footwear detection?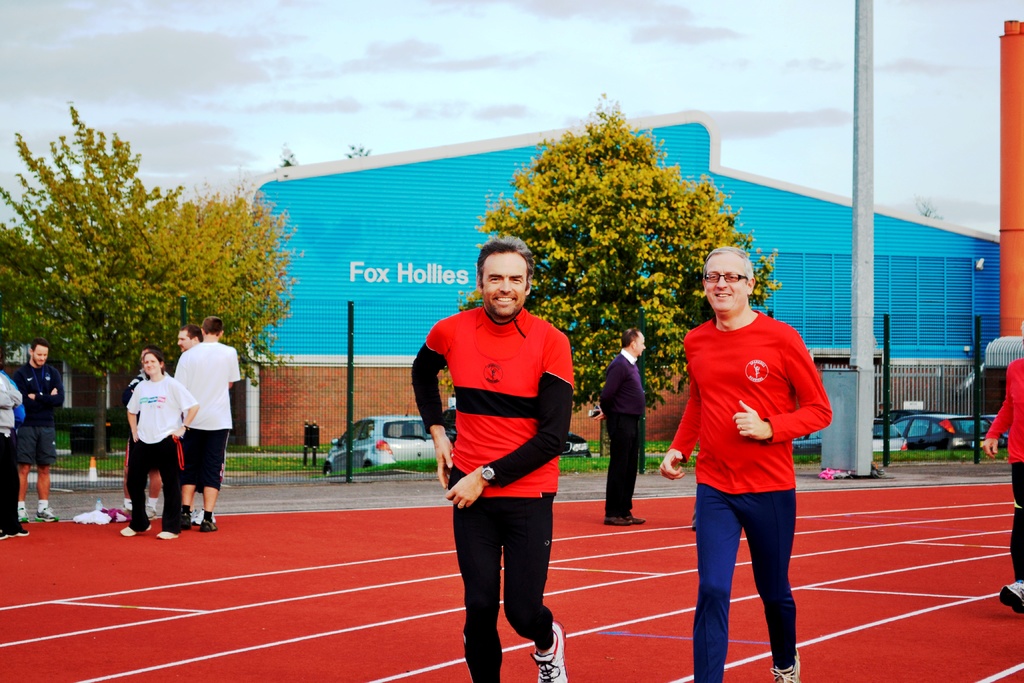
l=17, t=526, r=31, b=535
